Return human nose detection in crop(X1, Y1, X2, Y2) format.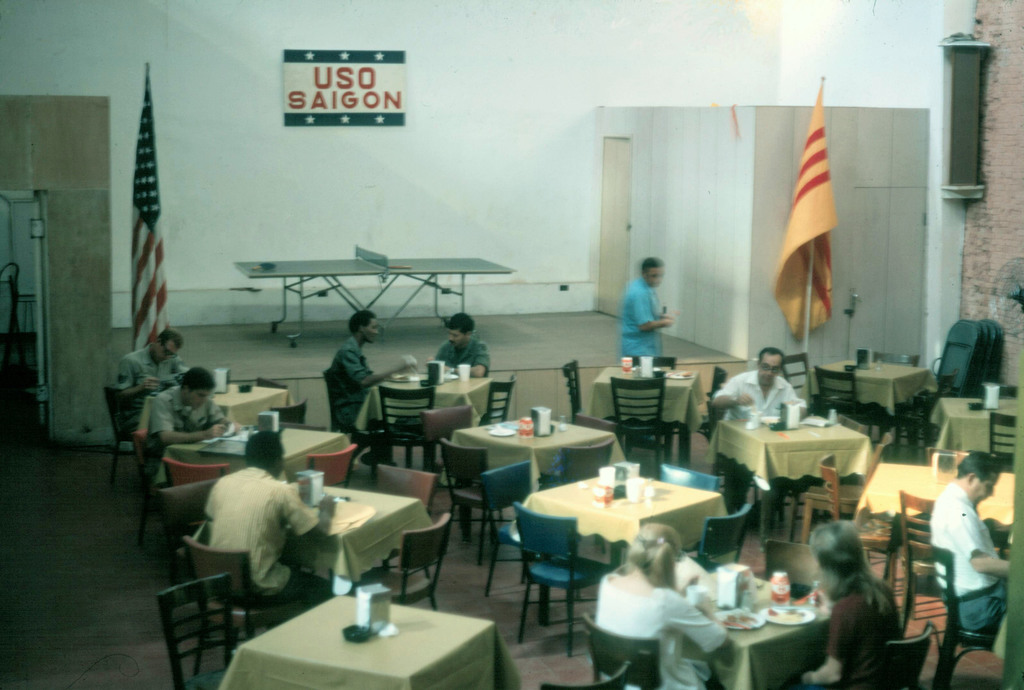
crop(449, 335, 454, 344).
